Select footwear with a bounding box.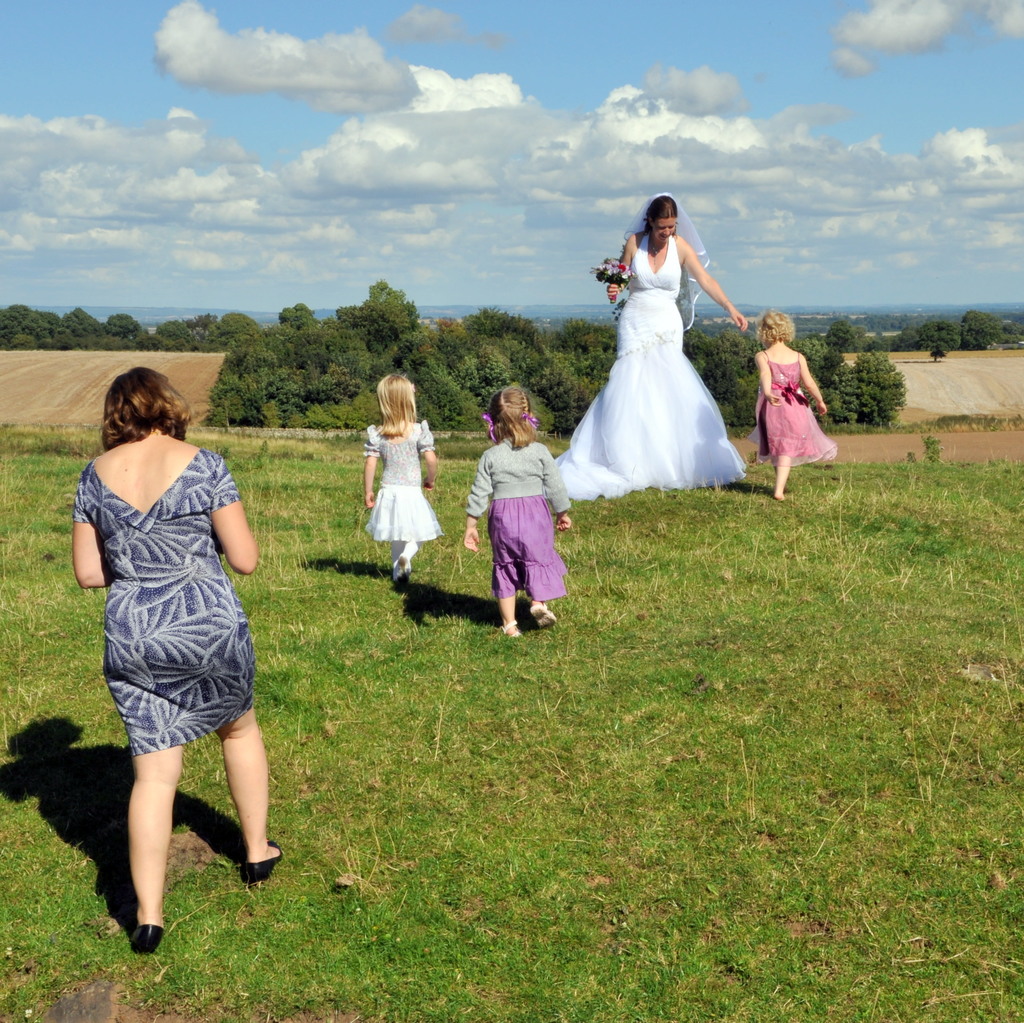
(124,922,164,953).
